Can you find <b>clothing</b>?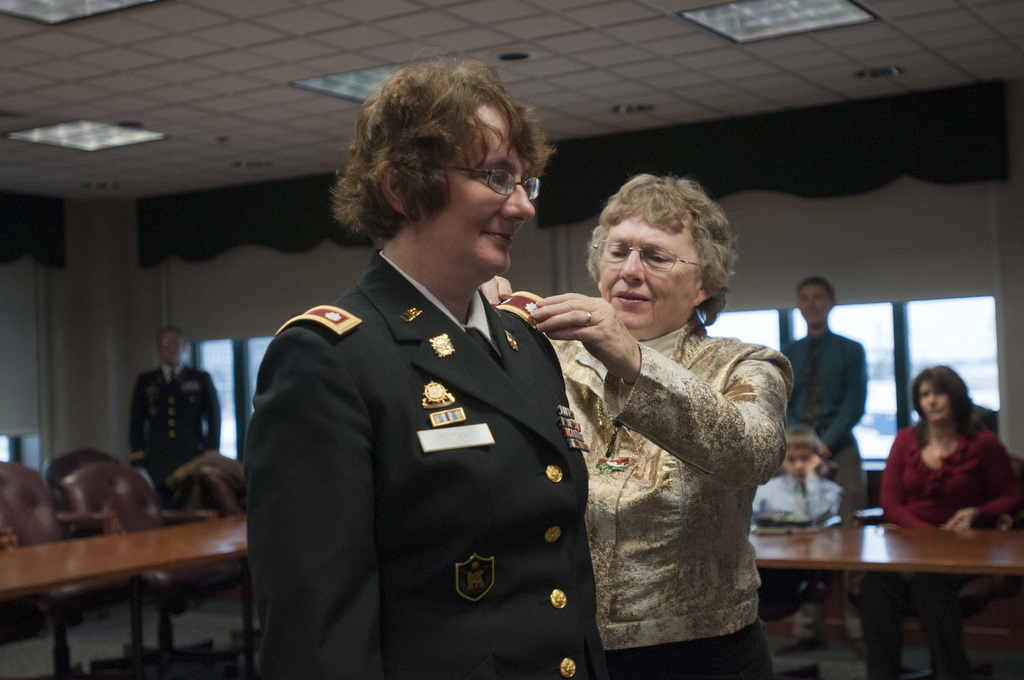
Yes, bounding box: detection(241, 247, 609, 679).
